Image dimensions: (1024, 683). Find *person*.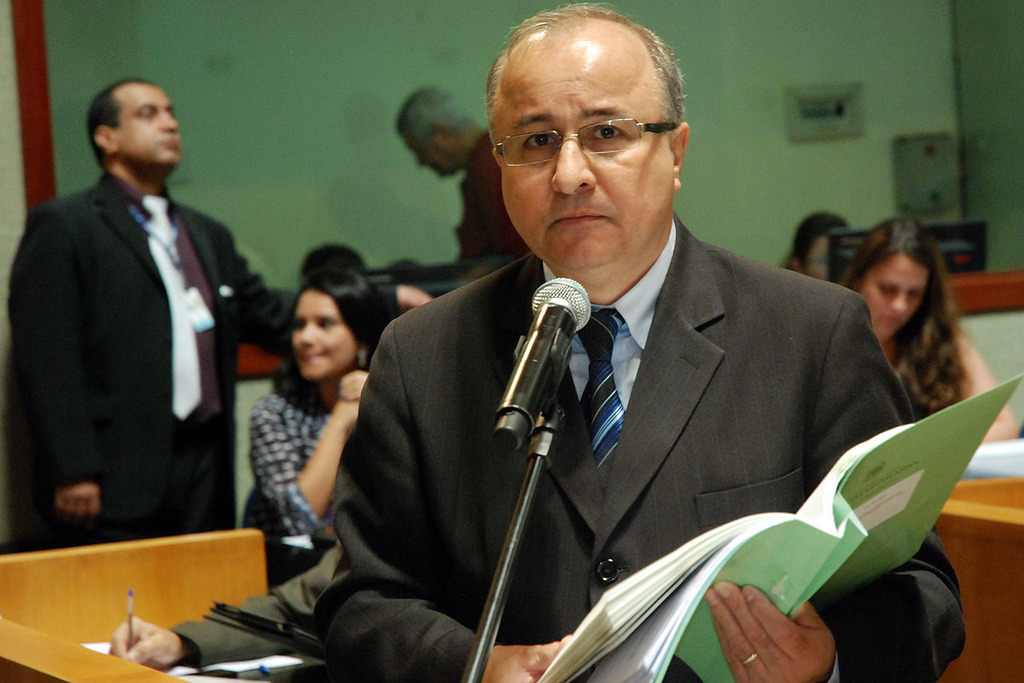
x1=100, y1=528, x2=345, y2=672.
